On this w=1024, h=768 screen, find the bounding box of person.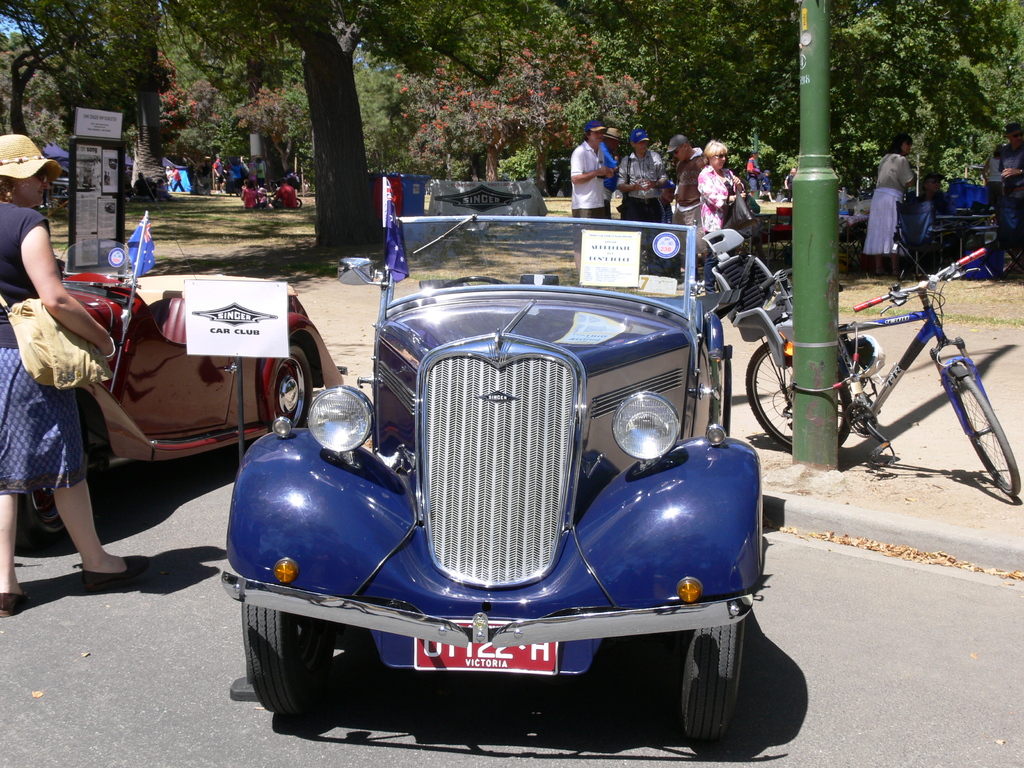
Bounding box: [270, 179, 296, 208].
